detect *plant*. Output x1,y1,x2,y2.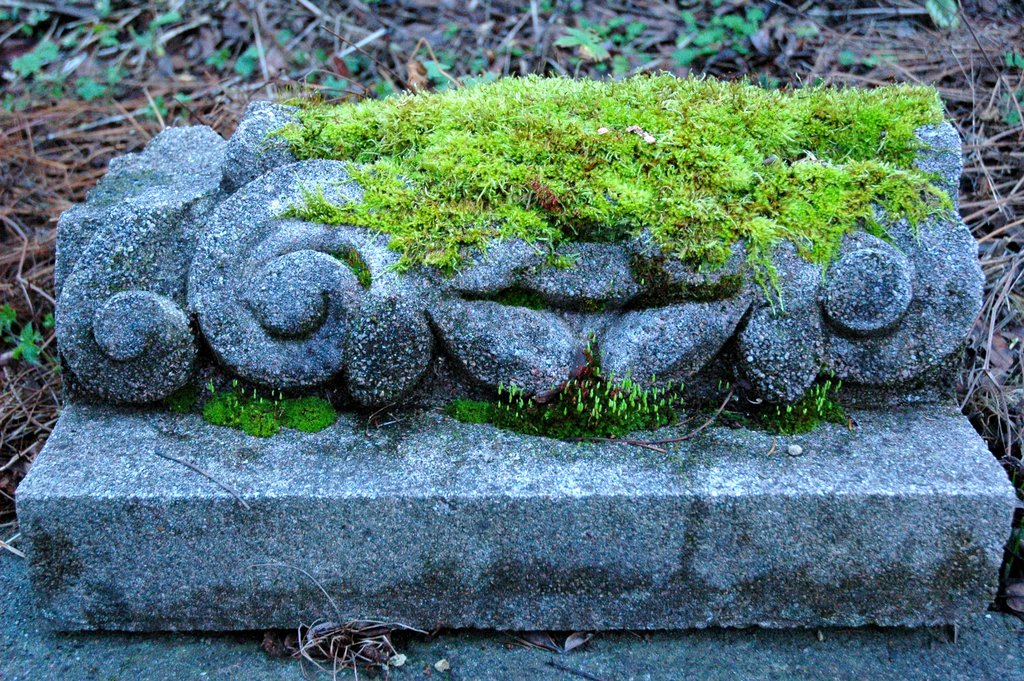
24,9,47,25.
